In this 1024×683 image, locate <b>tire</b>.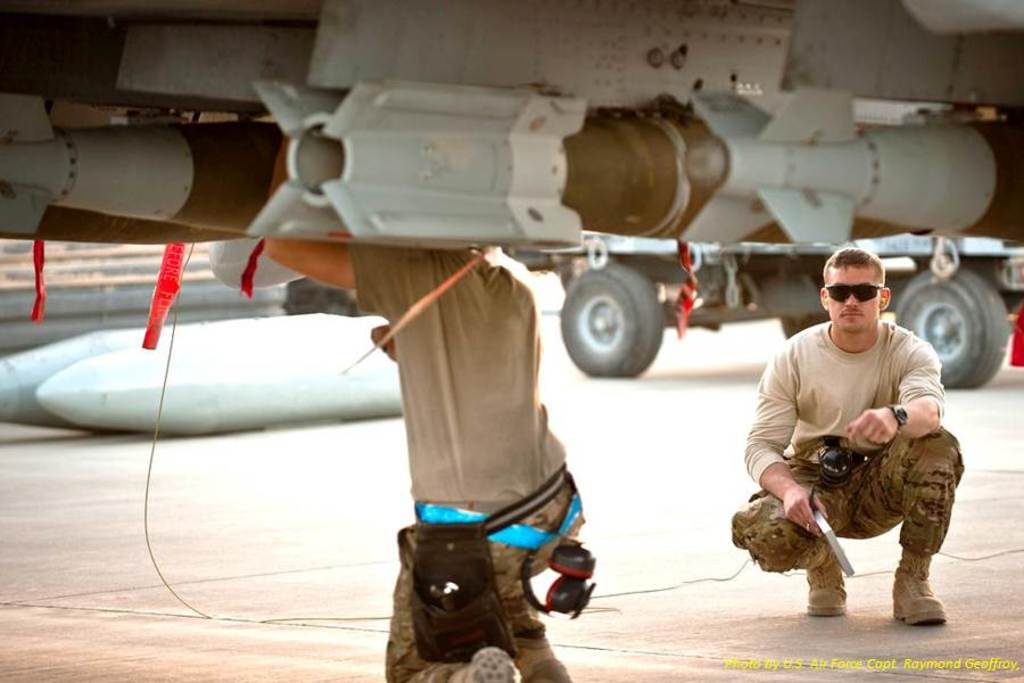
Bounding box: Rect(897, 271, 1006, 385).
